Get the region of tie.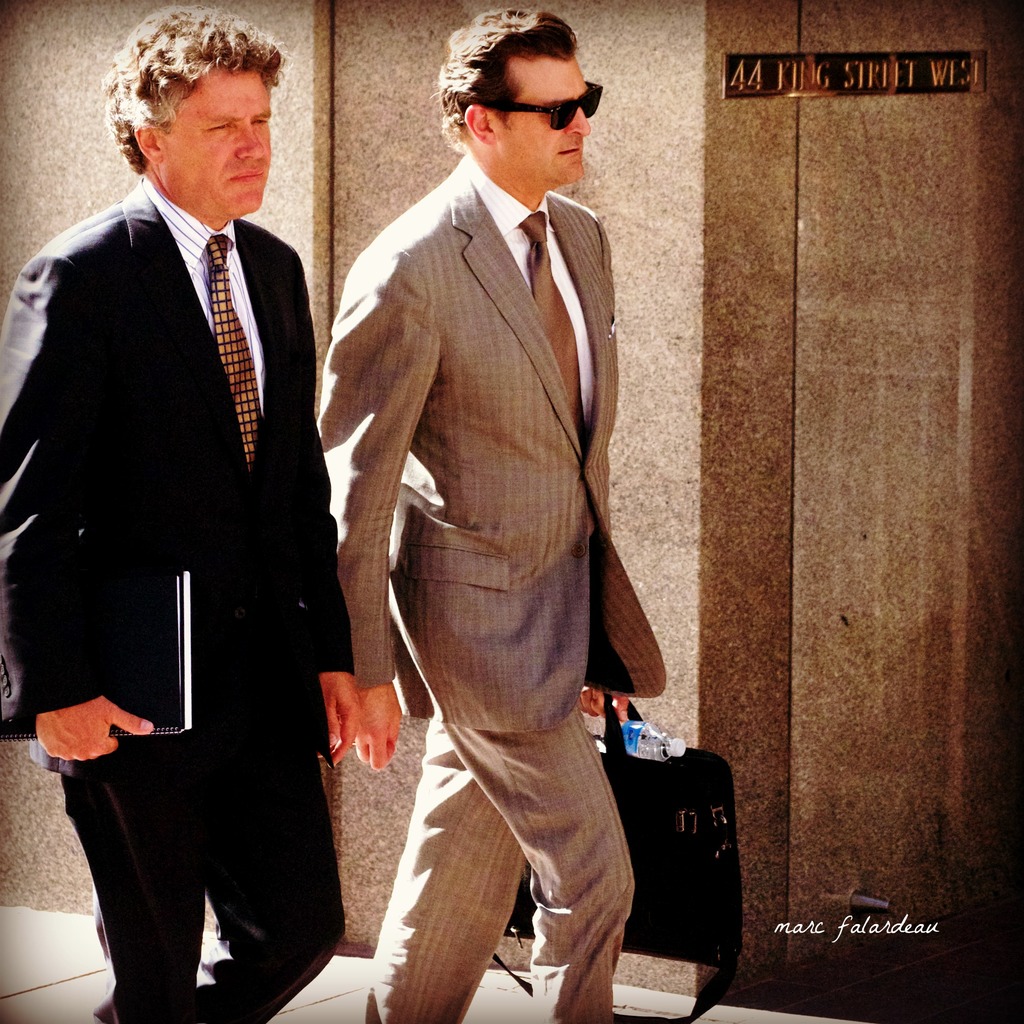
(x1=209, y1=233, x2=264, y2=463).
